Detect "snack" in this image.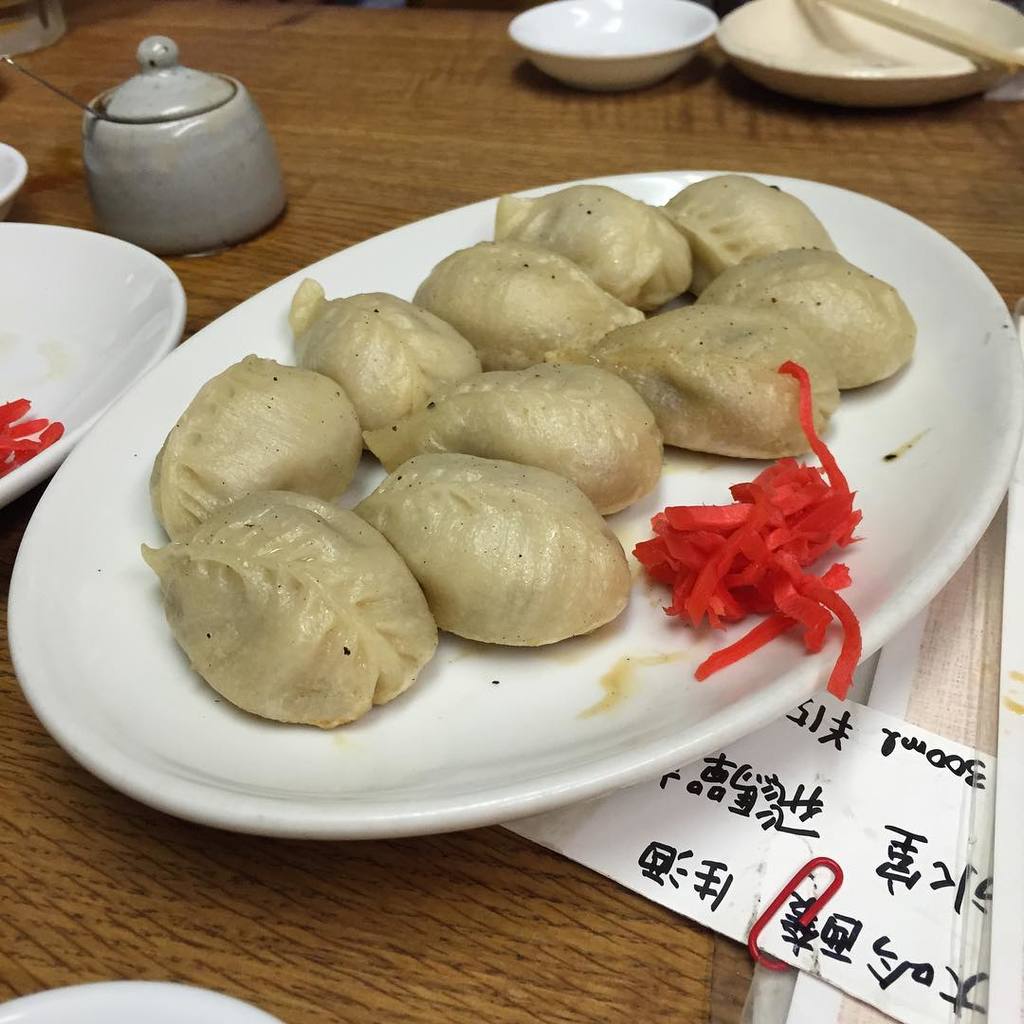
Detection: locate(139, 172, 919, 717).
